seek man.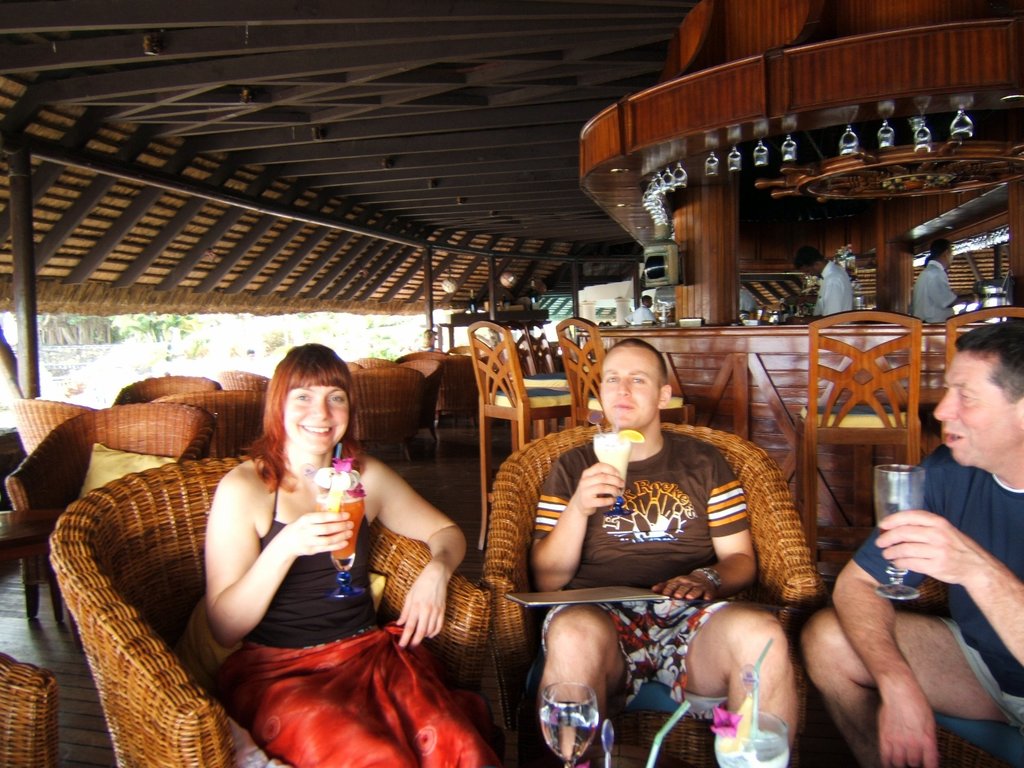
region(623, 297, 656, 324).
